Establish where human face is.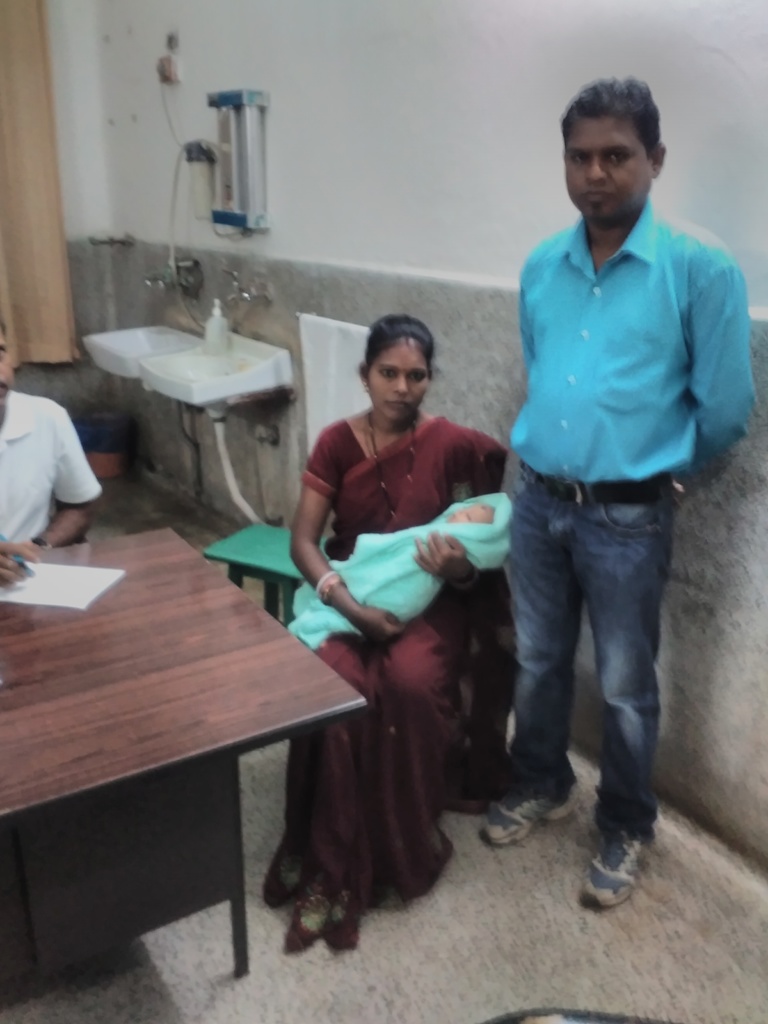
Established at [449, 507, 486, 520].
